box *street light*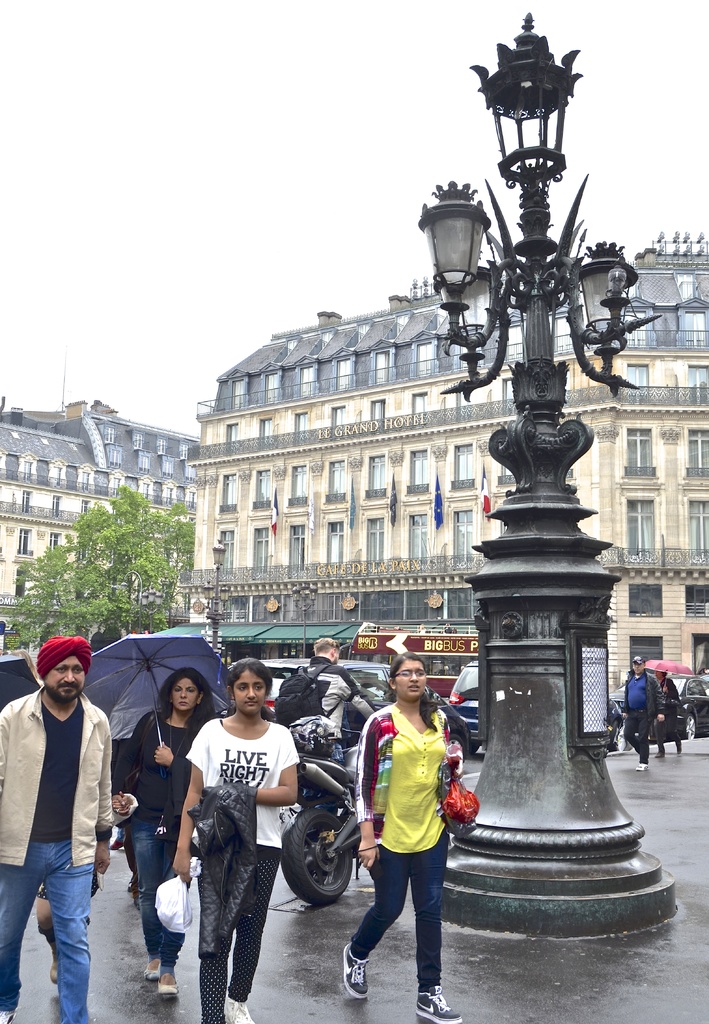
289,582,319,653
